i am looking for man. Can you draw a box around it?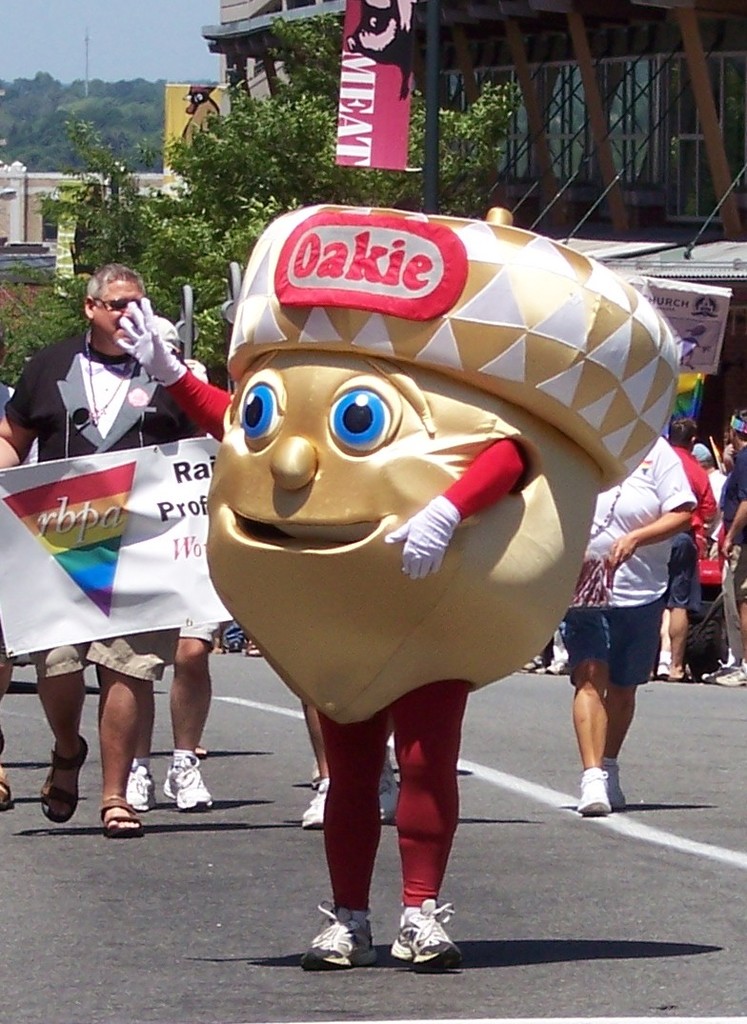
Sure, the bounding box is (642,414,727,681).
